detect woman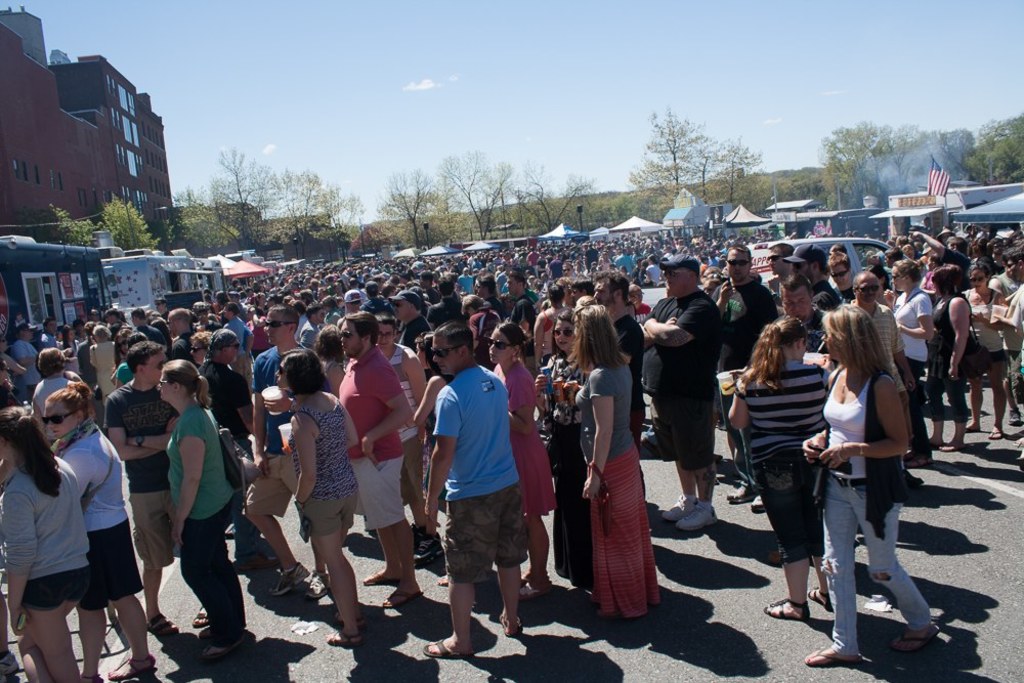
detection(287, 346, 376, 651)
